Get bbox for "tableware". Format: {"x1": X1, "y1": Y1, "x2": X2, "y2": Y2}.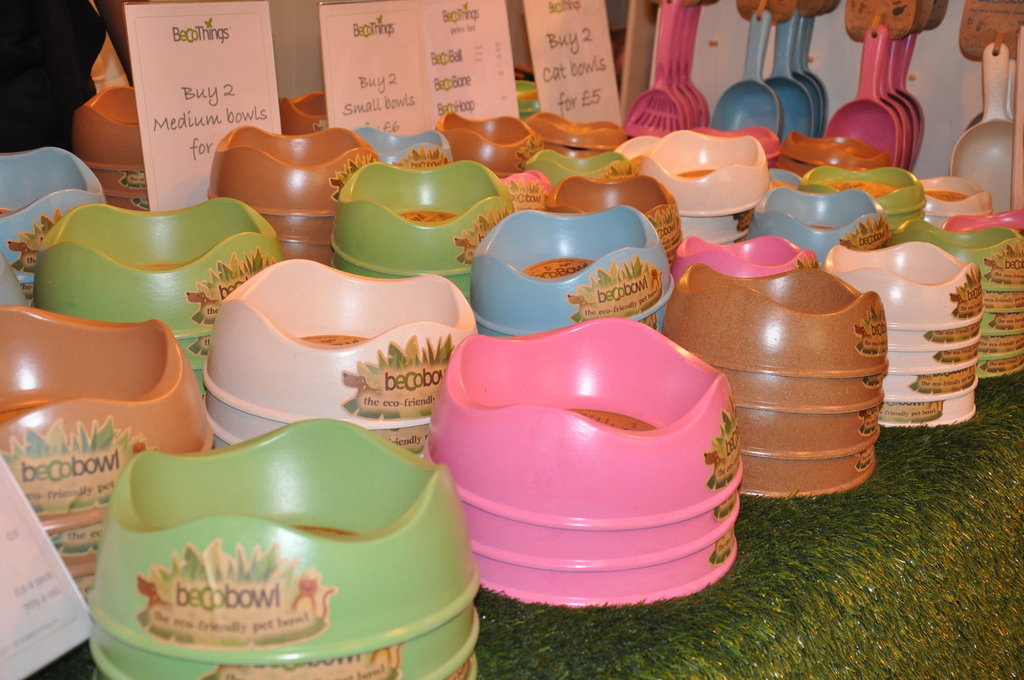
{"x1": 63, "y1": 434, "x2": 499, "y2": 663}.
